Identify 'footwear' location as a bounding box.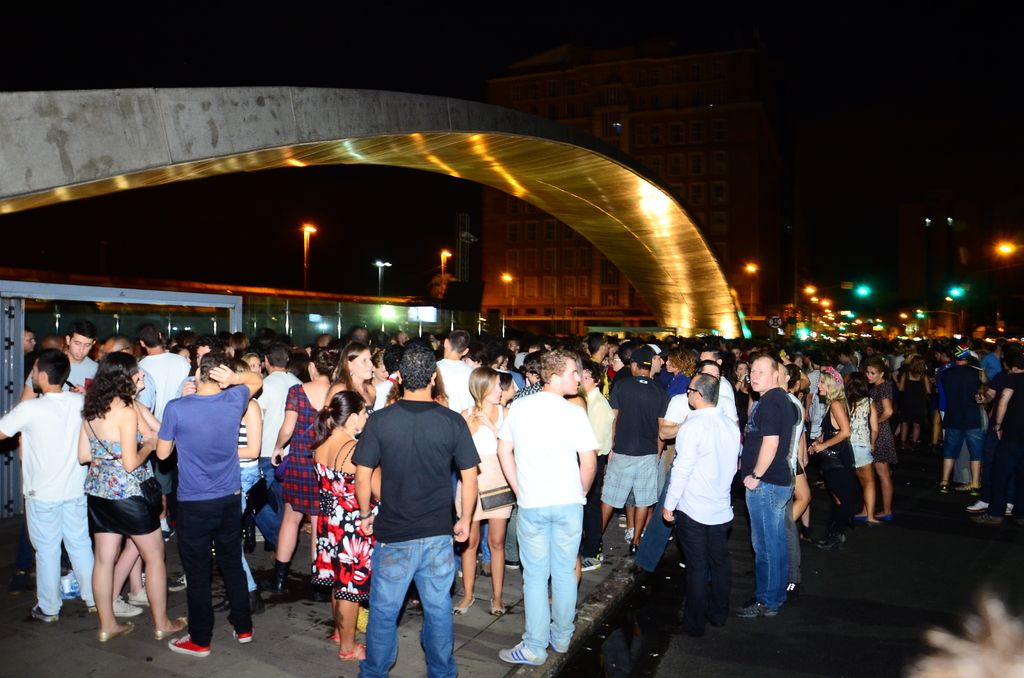
<box>208,595,228,617</box>.
